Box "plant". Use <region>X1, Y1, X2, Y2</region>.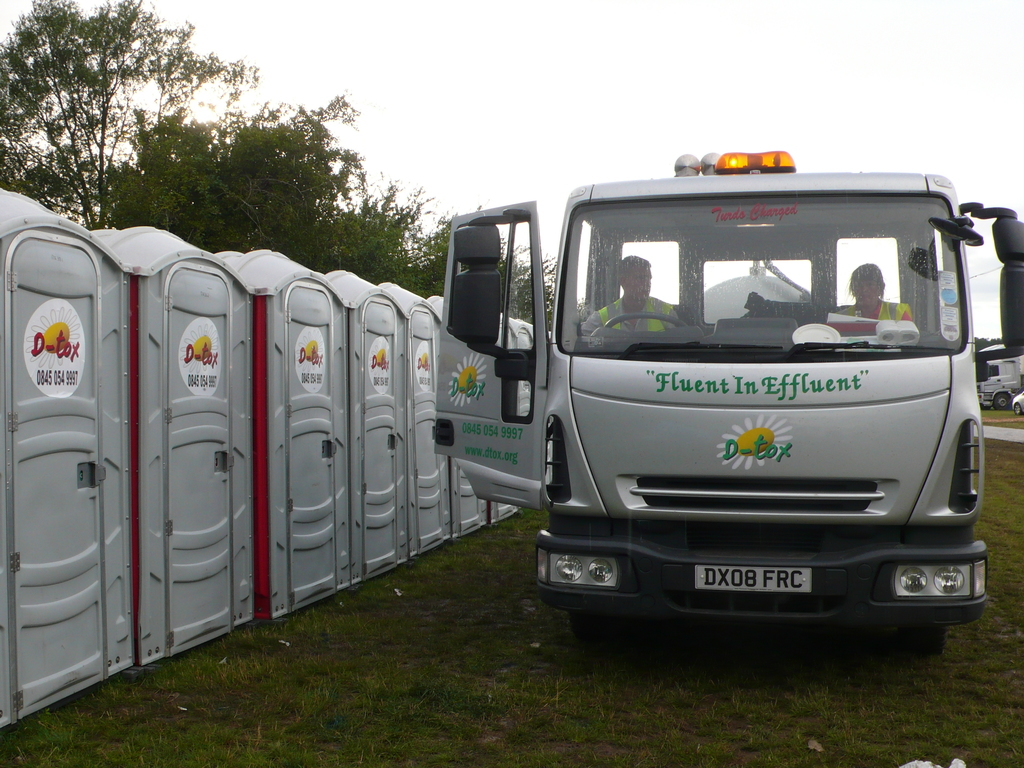
<region>976, 404, 1023, 429</region>.
